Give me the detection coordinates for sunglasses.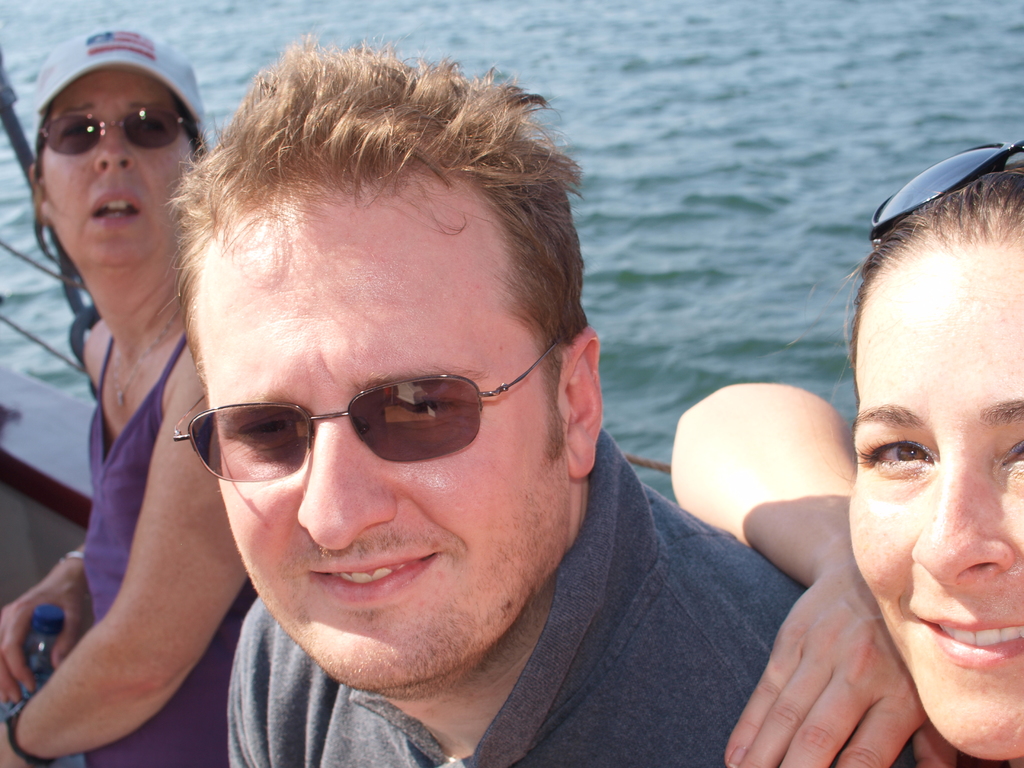
[42,105,188,157].
